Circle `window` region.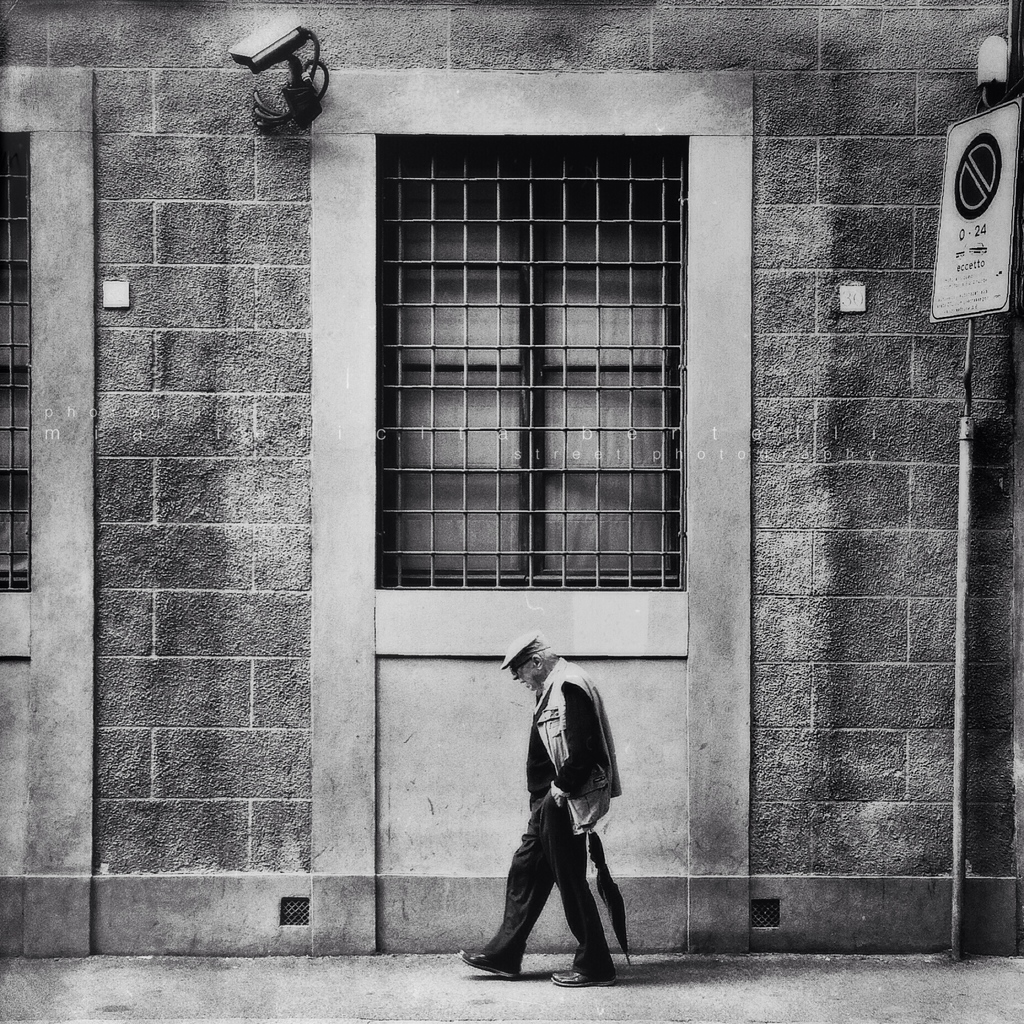
Region: (x1=345, y1=84, x2=735, y2=676).
